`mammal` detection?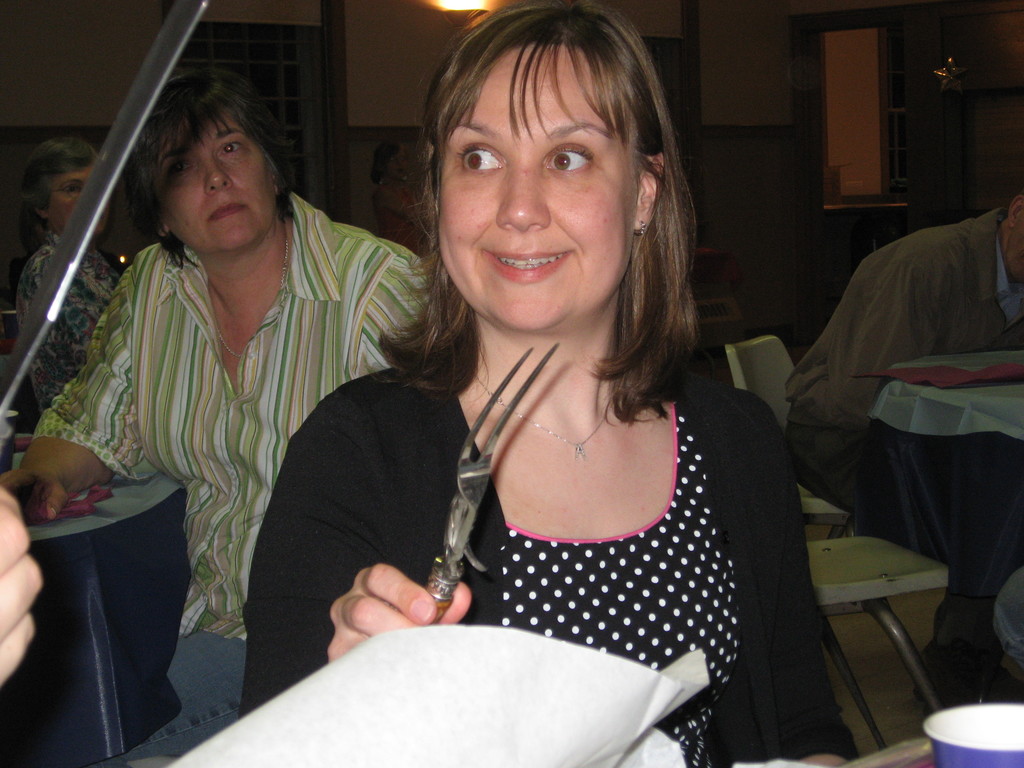
Rect(0, 484, 47, 689)
